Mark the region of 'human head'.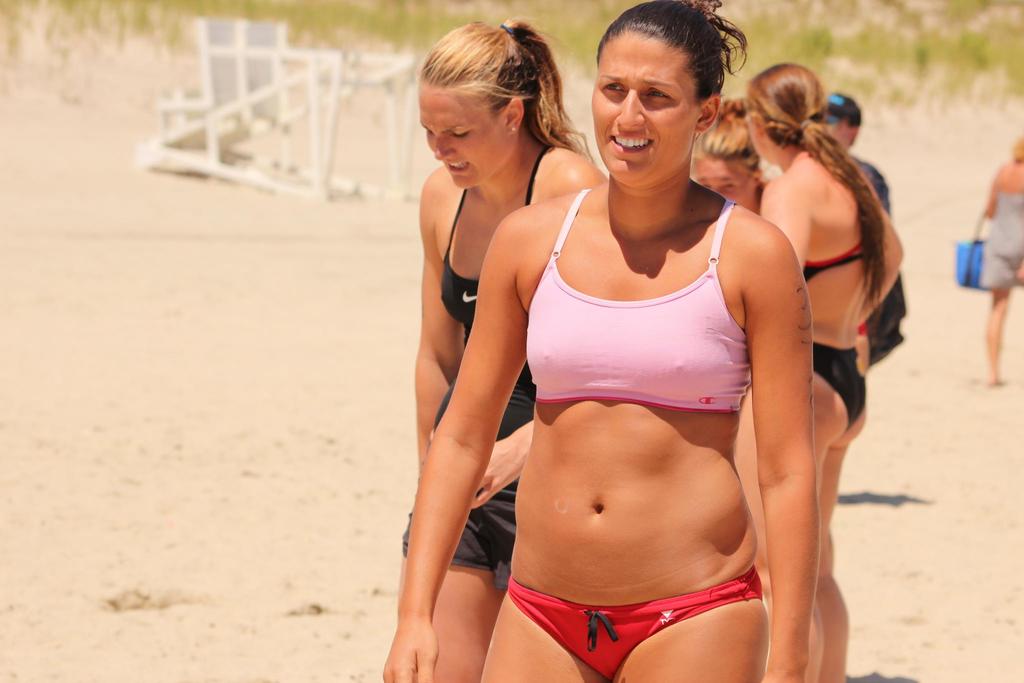
Region: crop(1013, 134, 1023, 163).
